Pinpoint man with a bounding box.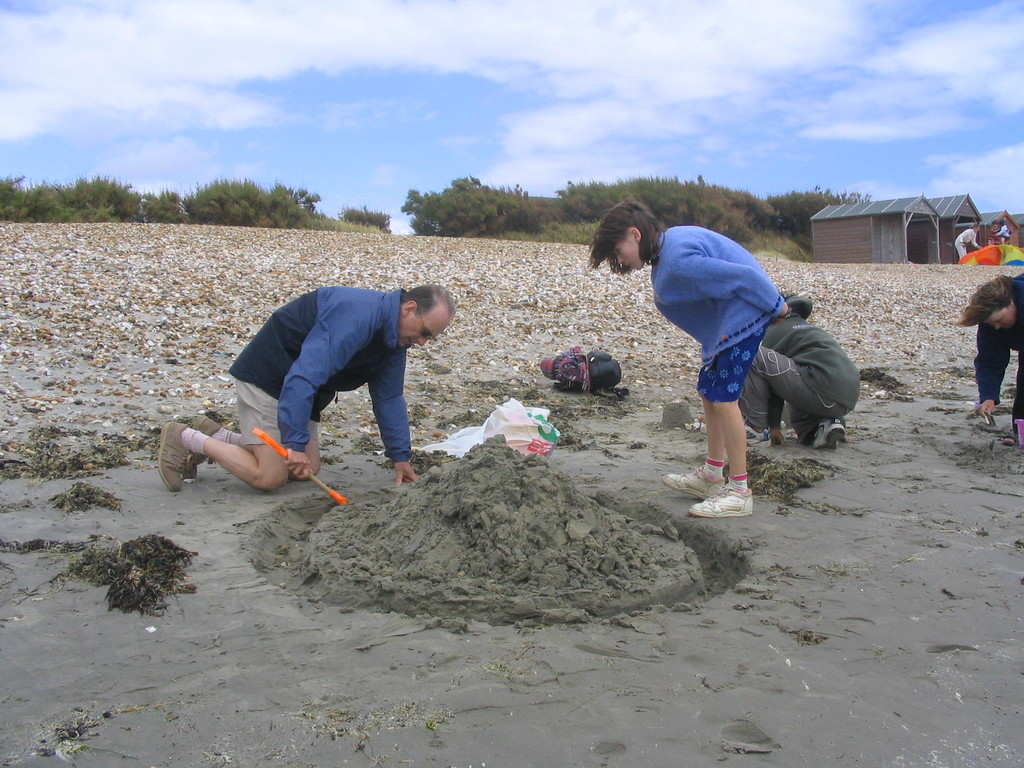
box(724, 294, 858, 455).
